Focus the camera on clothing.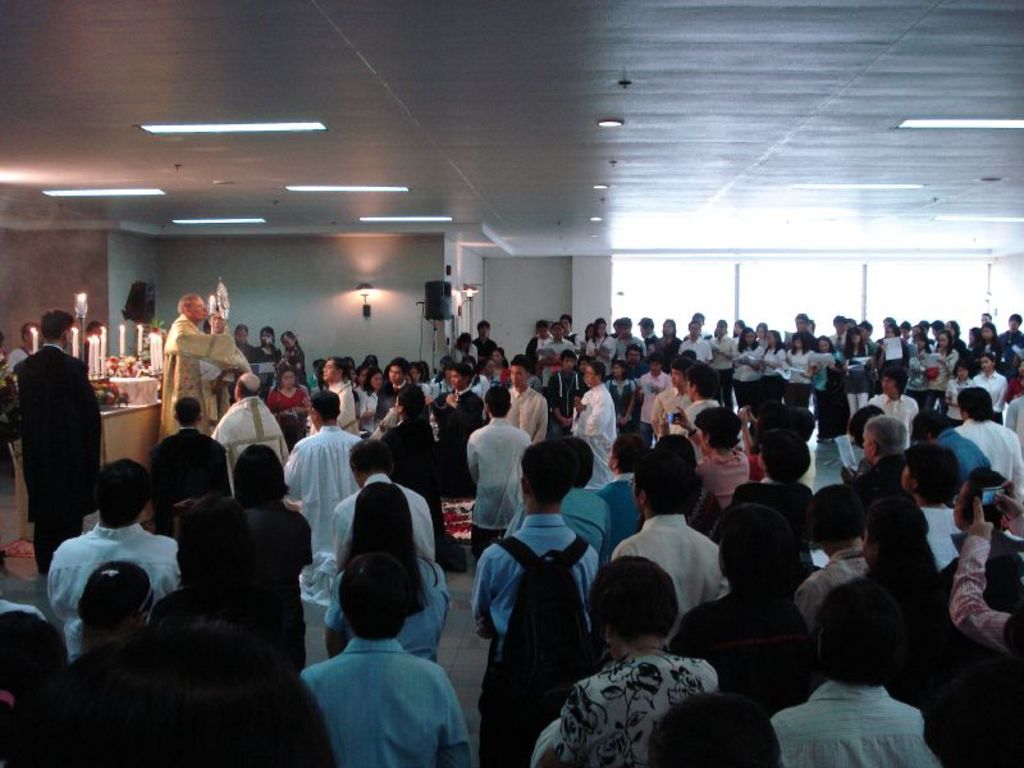
Focus region: box(735, 344, 762, 379).
